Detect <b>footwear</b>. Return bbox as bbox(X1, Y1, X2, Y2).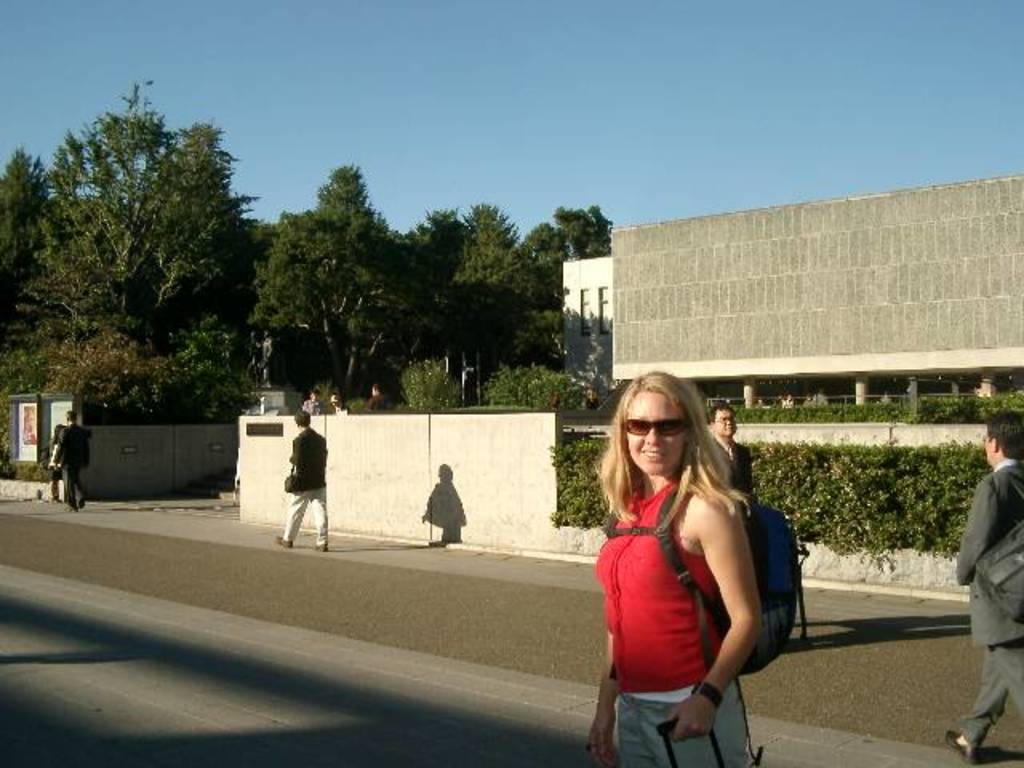
bbox(947, 728, 974, 762).
